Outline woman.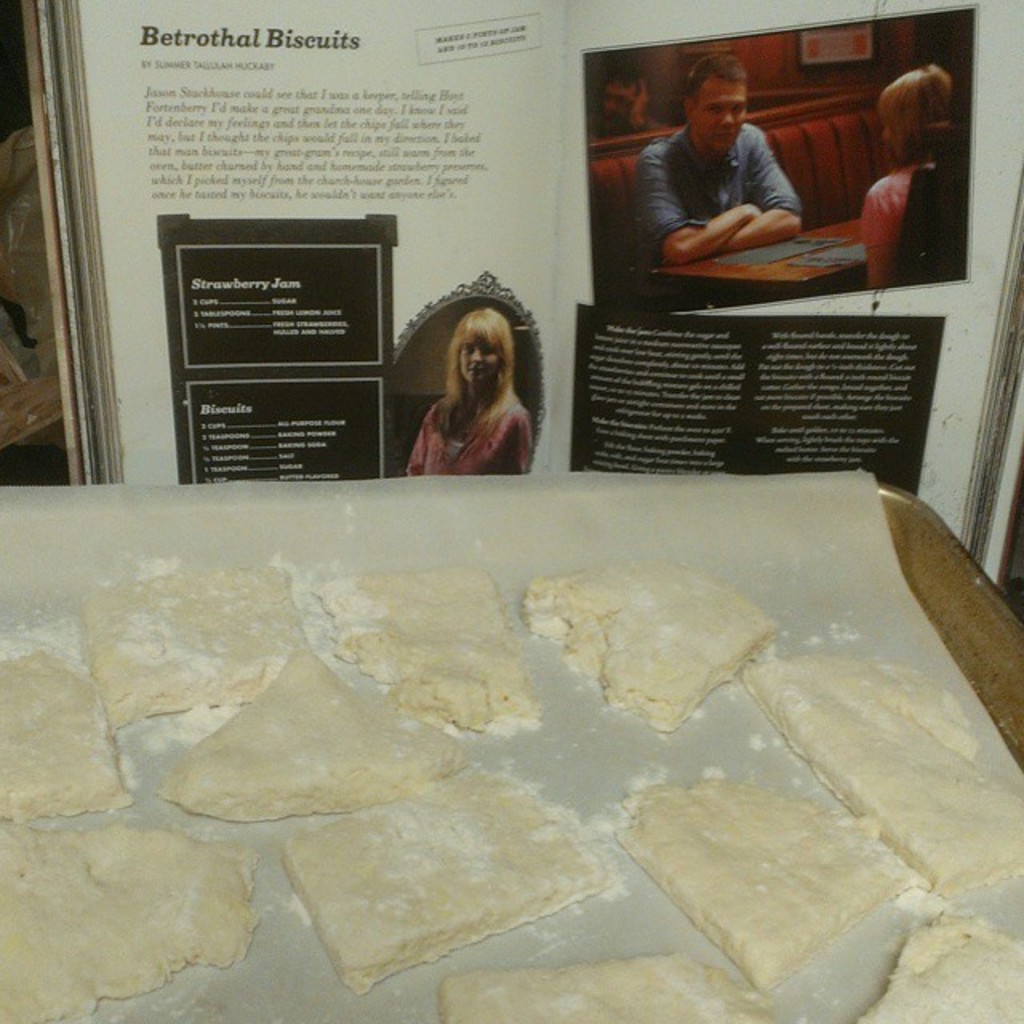
Outline: {"left": 398, "top": 290, "right": 558, "bottom": 478}.
